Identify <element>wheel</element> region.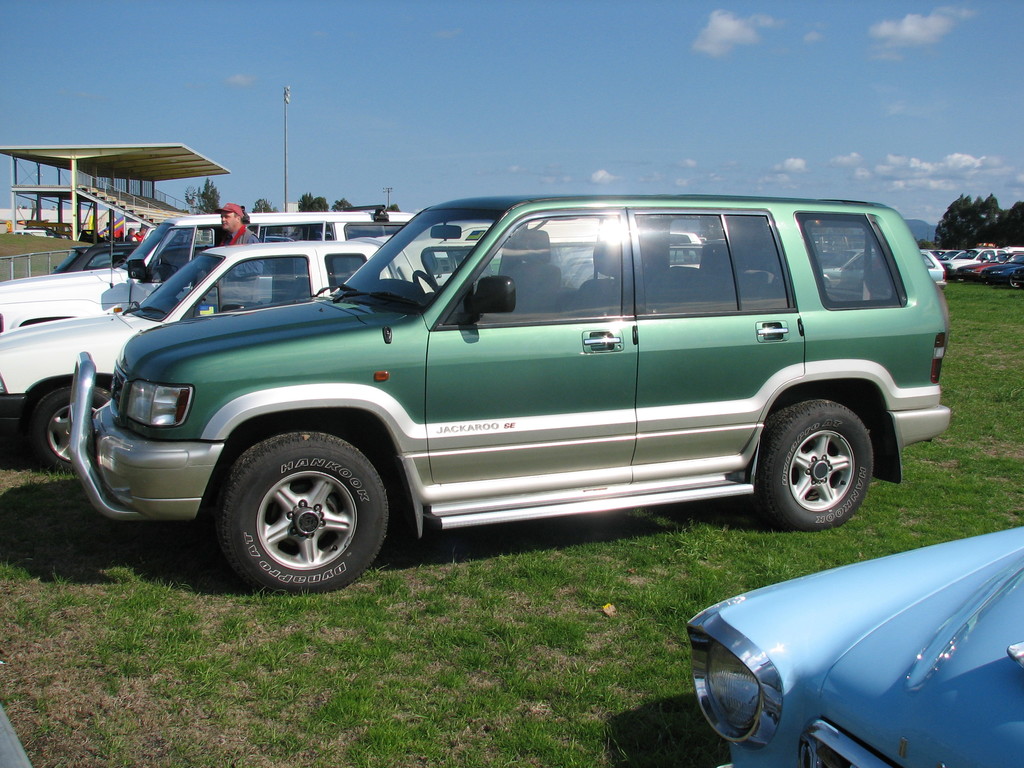
Region: (x1=31, y1=386, x2=108, y2=477).
